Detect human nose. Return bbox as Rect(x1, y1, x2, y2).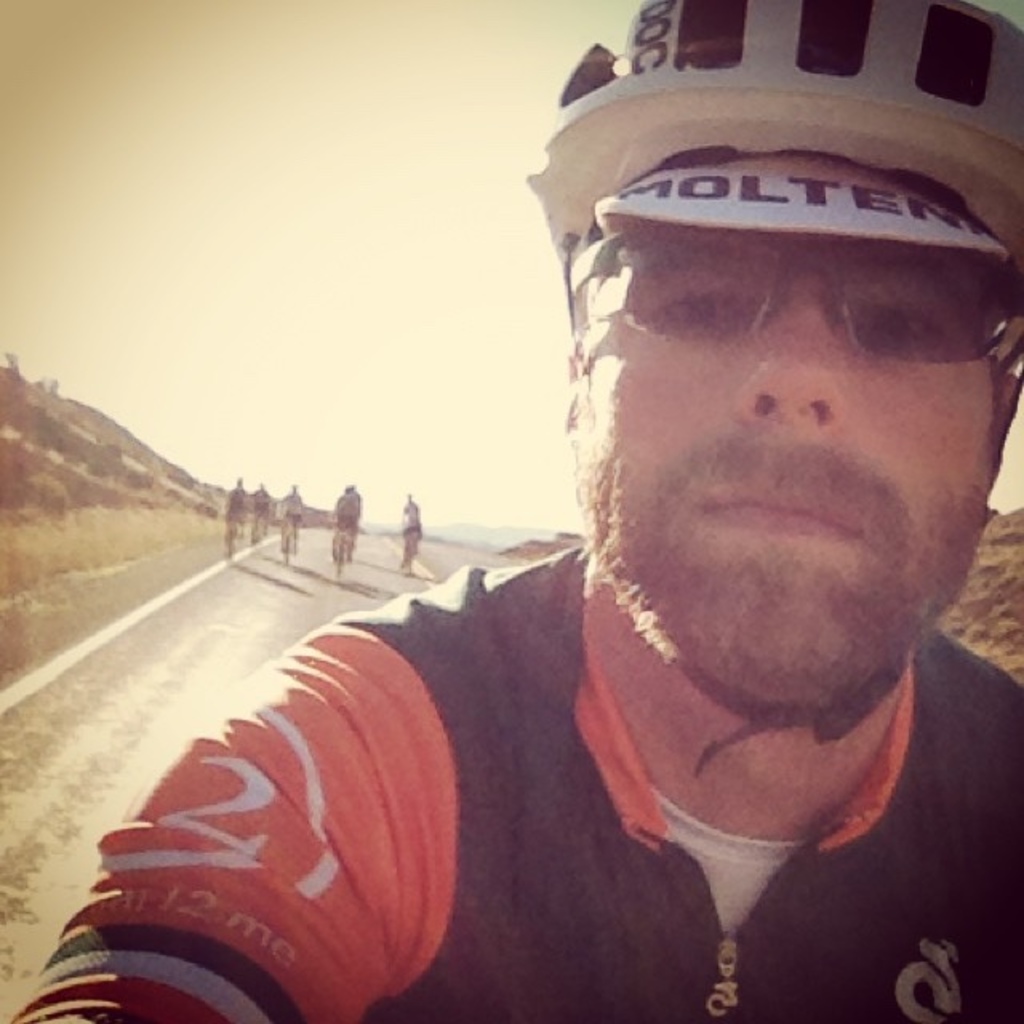
Rect(730, 280, 850, 434).
